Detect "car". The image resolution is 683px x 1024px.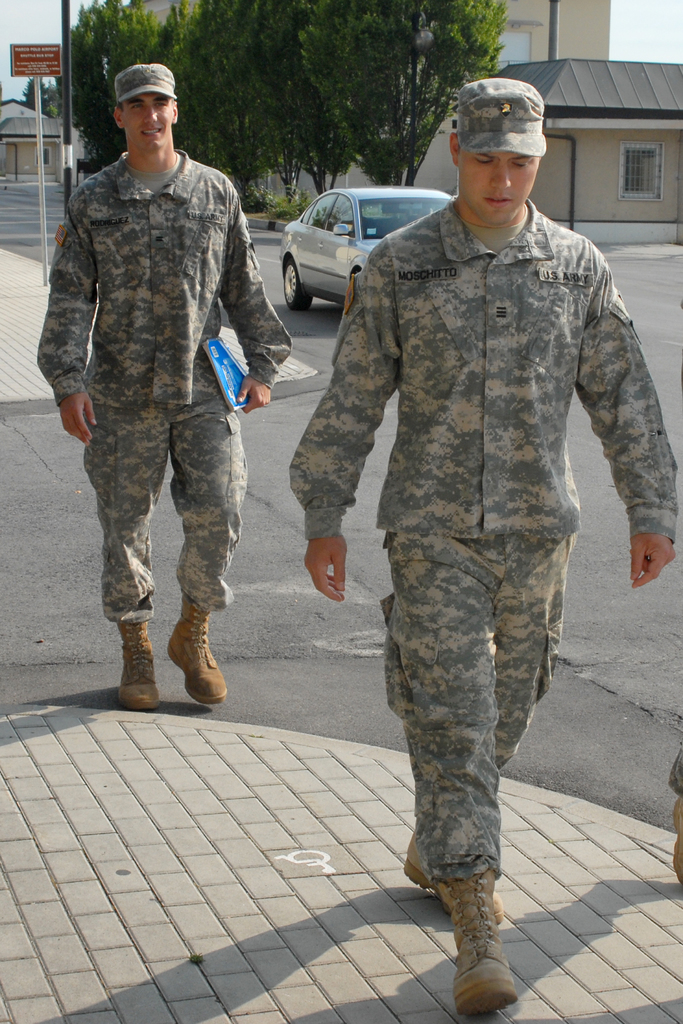
rect(279, 183, 471, 312).
